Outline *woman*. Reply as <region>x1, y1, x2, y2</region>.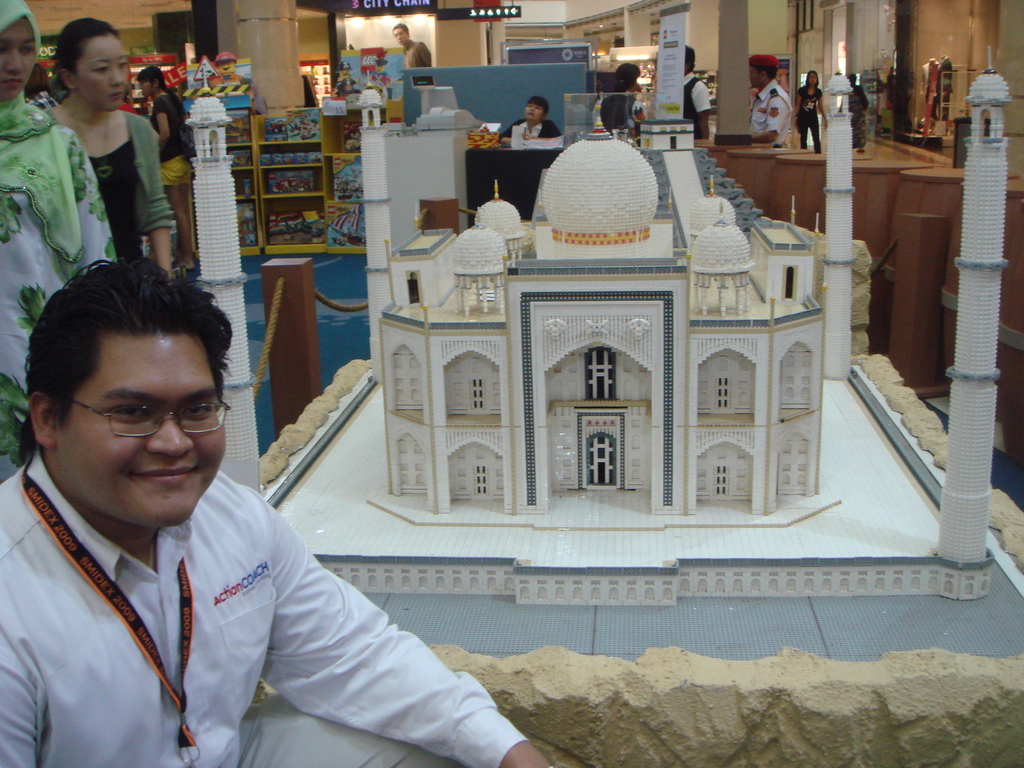
<region>134, 67, 187, 162</region>.
